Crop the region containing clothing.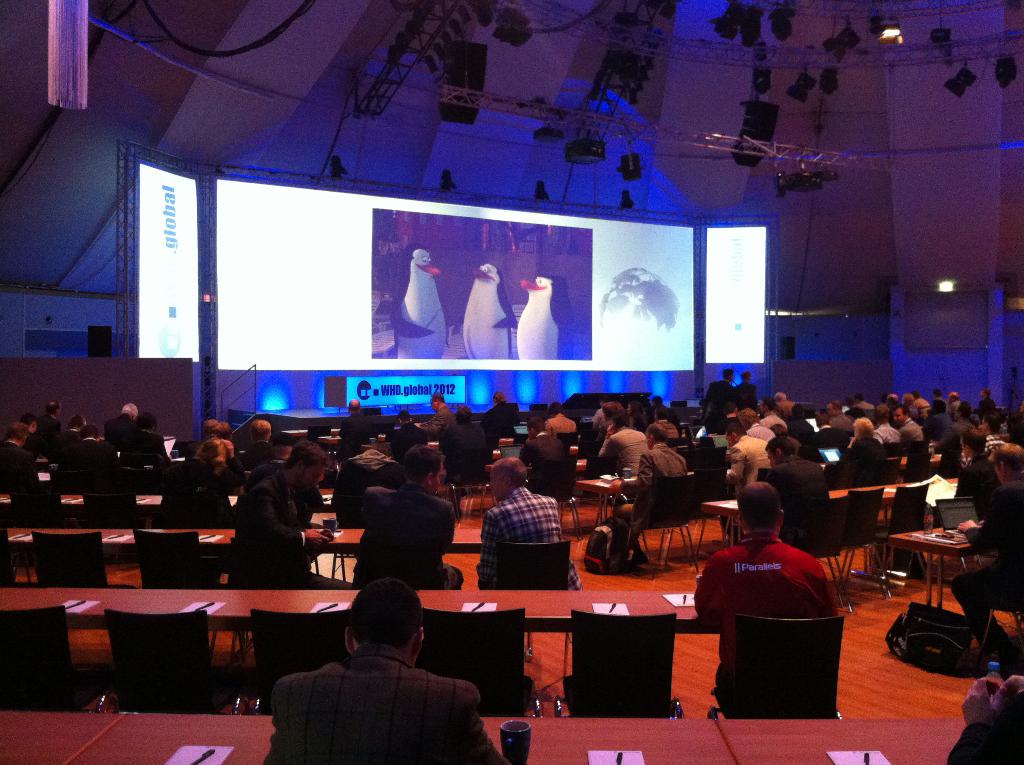
Crop region: pyautogui.locateOnScreen(691, 526, 842, 720).
